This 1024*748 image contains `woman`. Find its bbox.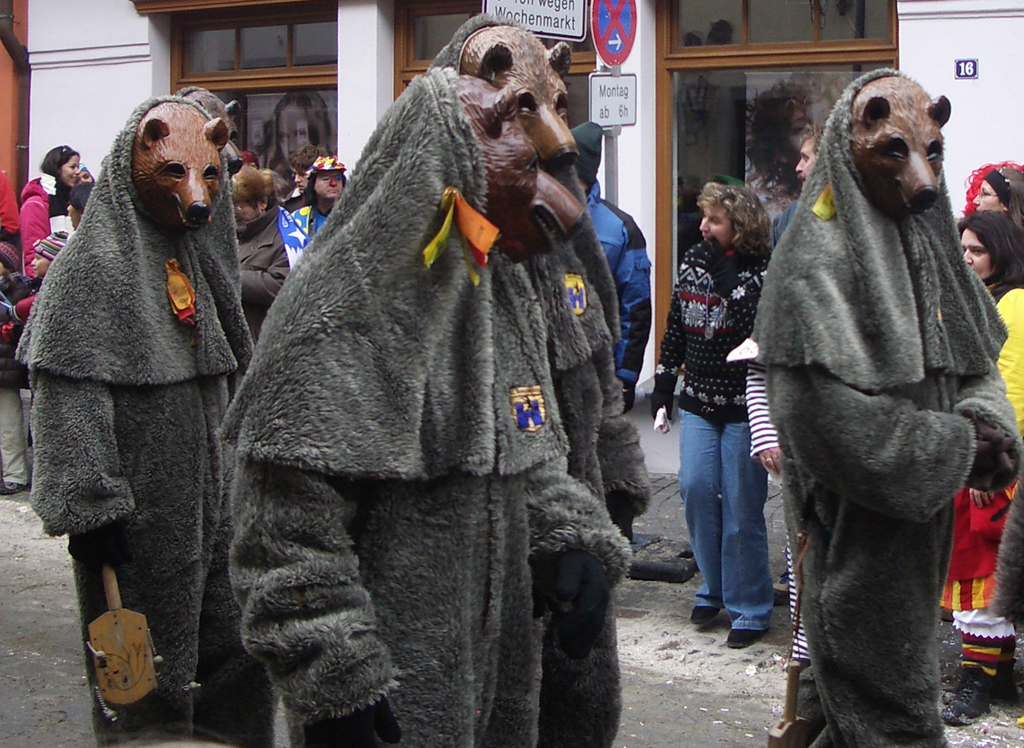
rect(19, 147, 78, 274).
